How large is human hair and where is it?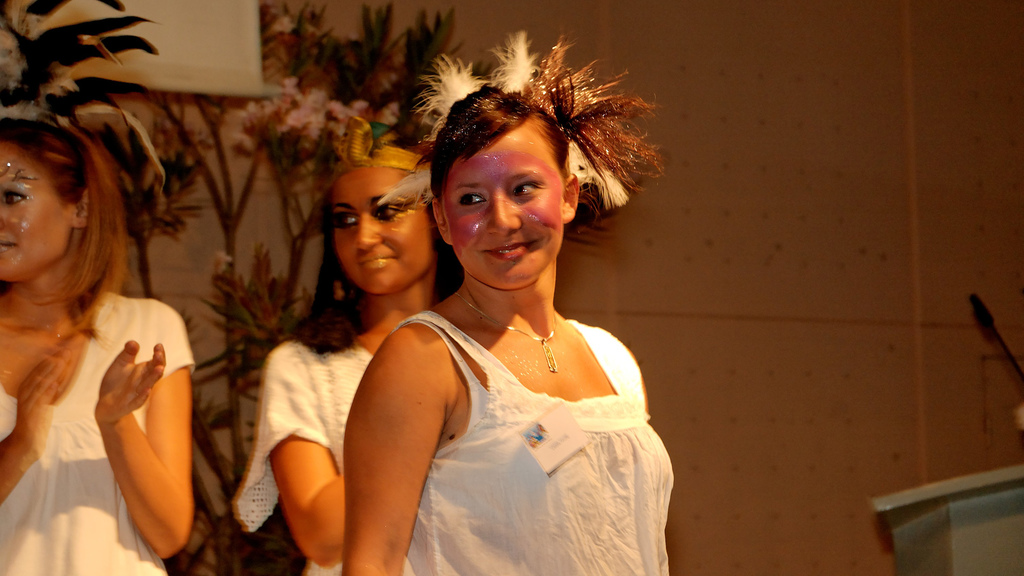
Bounding box: x1=271, y1=144, x2=463, y2=354.
